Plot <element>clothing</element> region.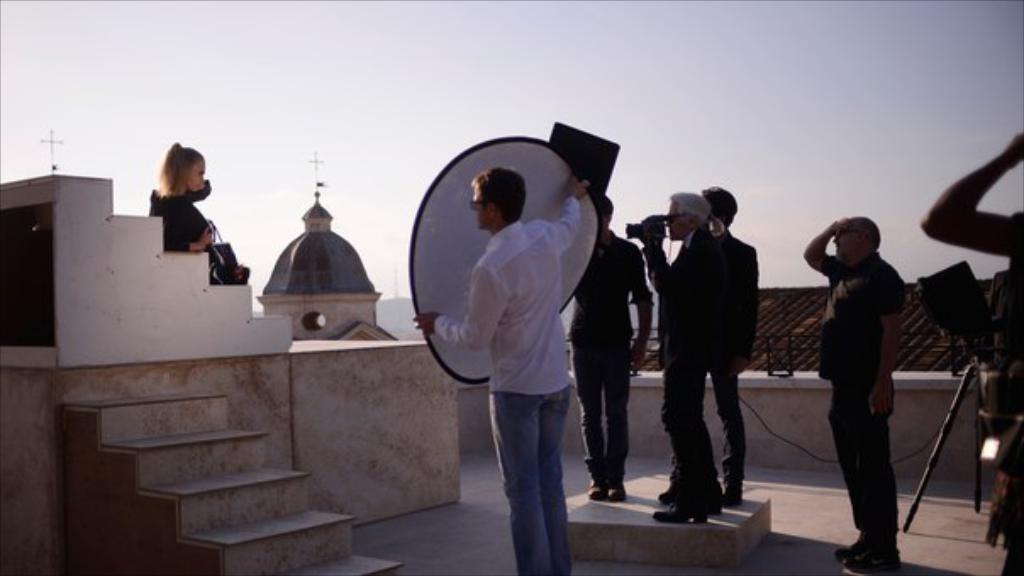
Plotted at (x1=705, y1=229, x2=760, y2=488).
